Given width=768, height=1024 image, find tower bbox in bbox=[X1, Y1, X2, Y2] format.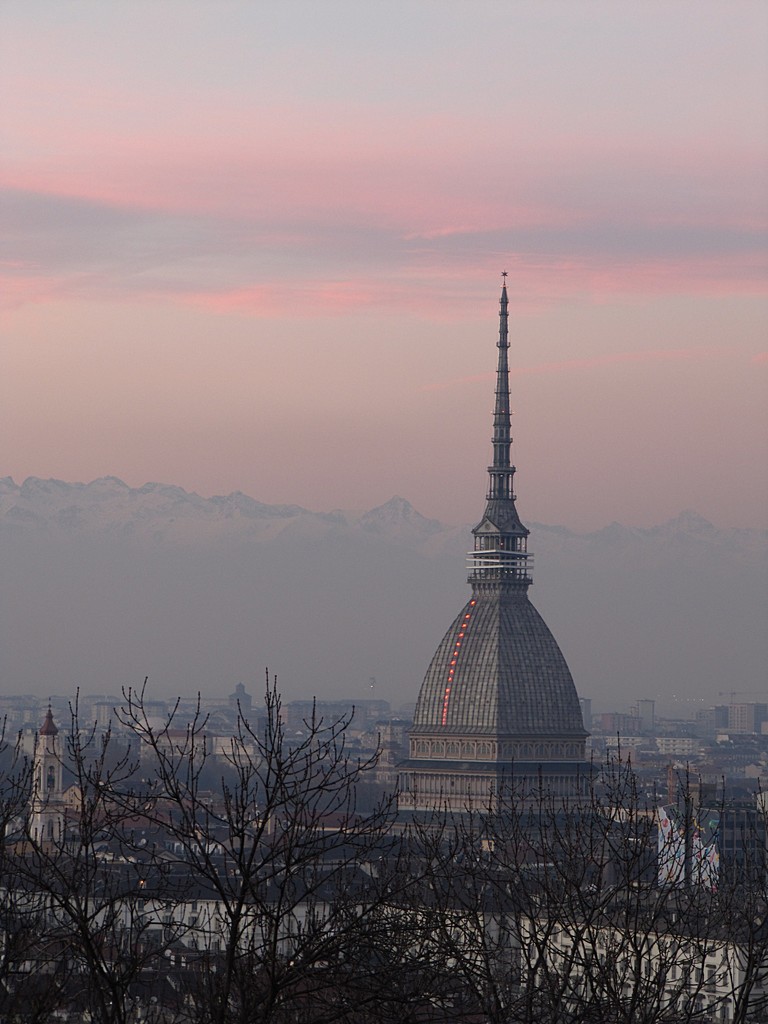
bbox=[392, 277, 605, 810].
